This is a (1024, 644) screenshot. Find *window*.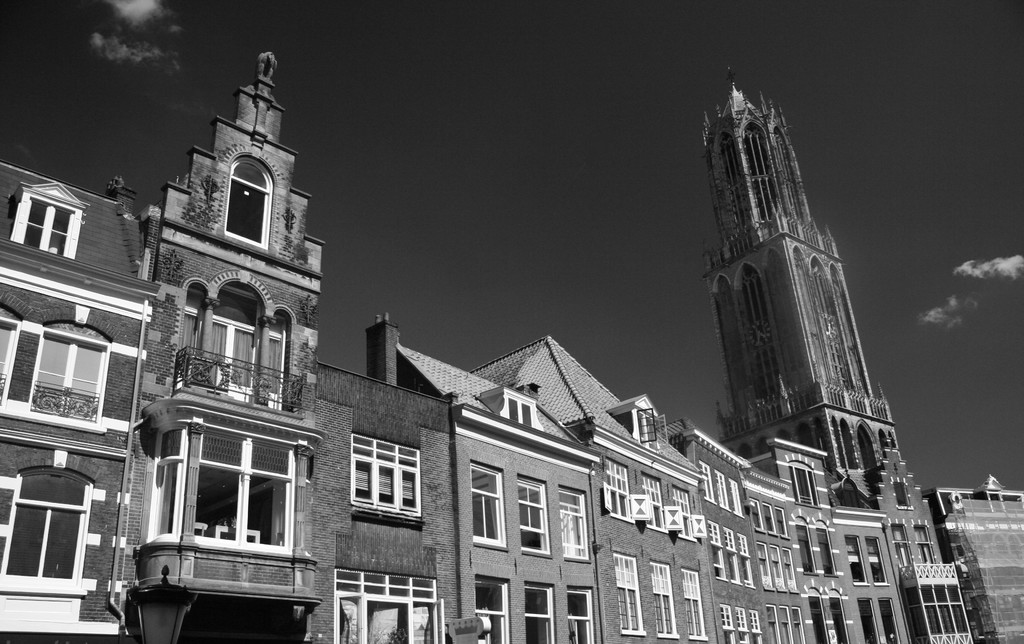
Bounding box: [810, 597, 826, 643].
